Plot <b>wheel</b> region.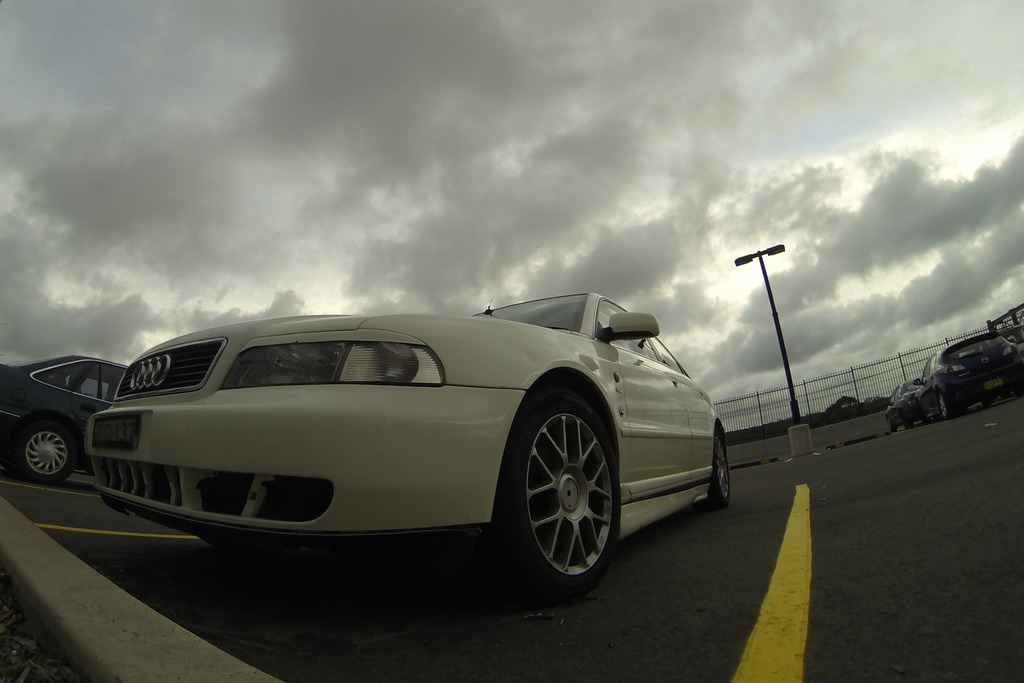
Plotted at pyautogui.locateOnScreen(74, 461, 88, 474).
